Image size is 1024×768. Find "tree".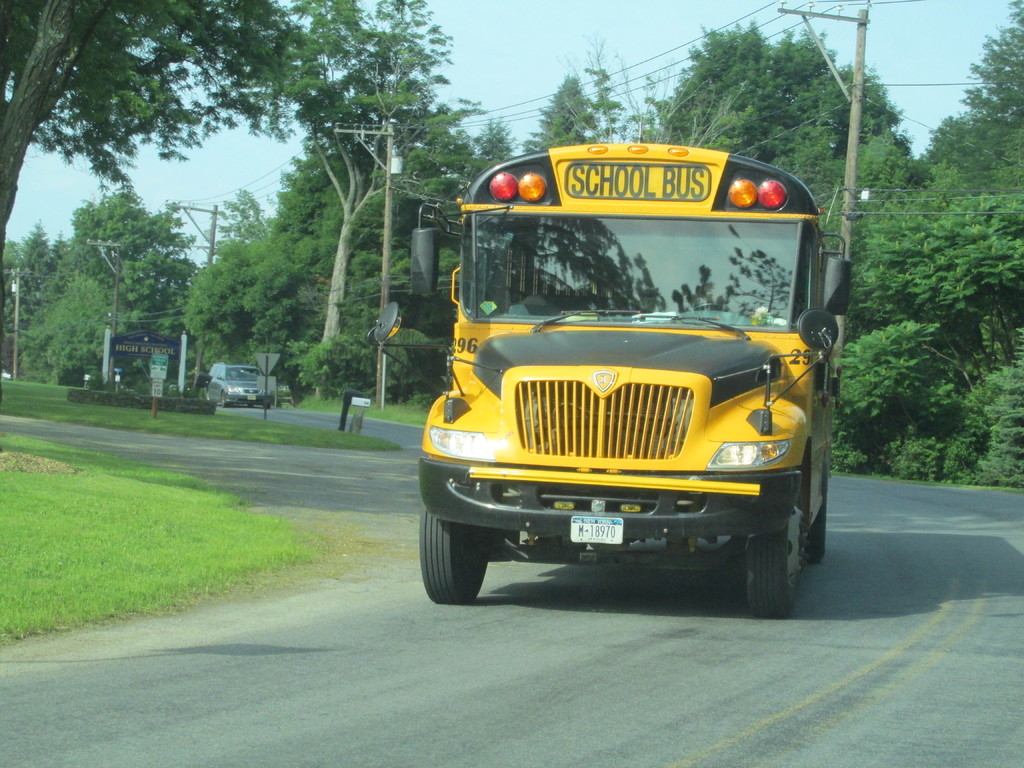
l=2, t=0, r=451, b=250.
